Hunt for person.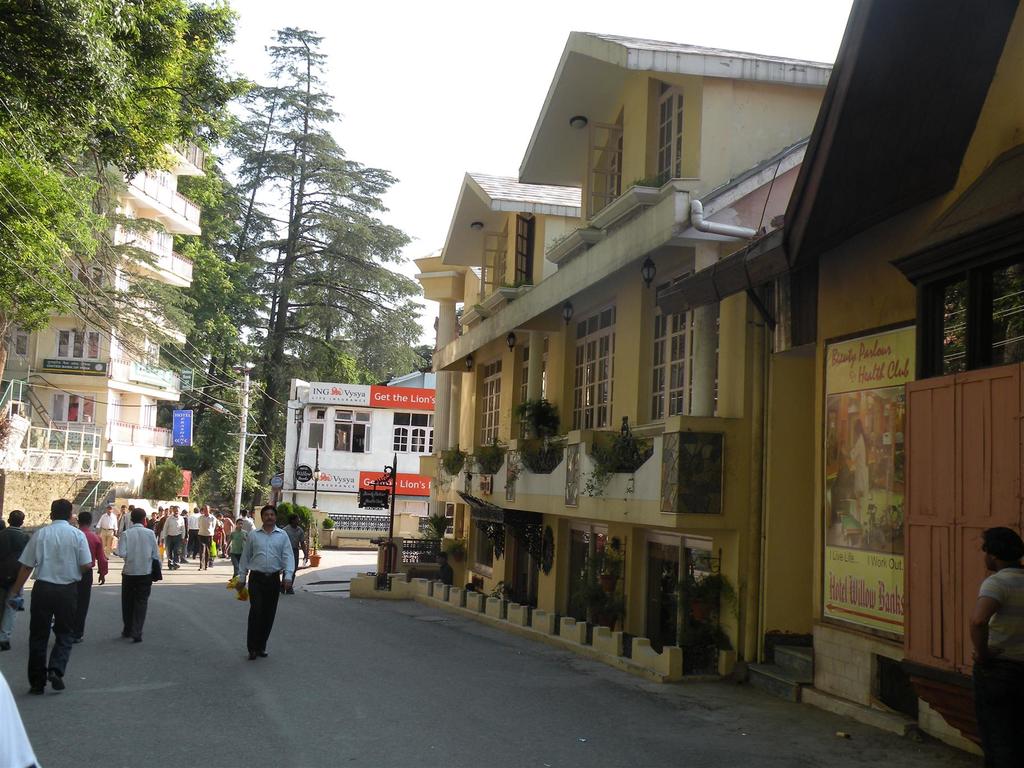
Hunted down at 970, 528, 1023, 767.
